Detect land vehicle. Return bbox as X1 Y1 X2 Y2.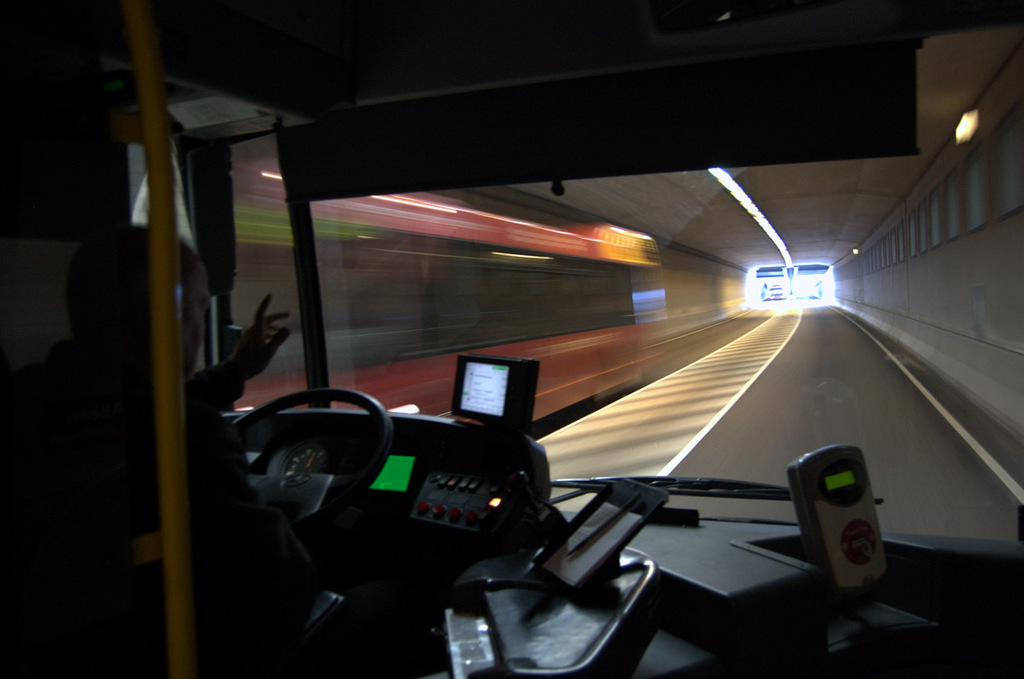
0 0 1023 678.
